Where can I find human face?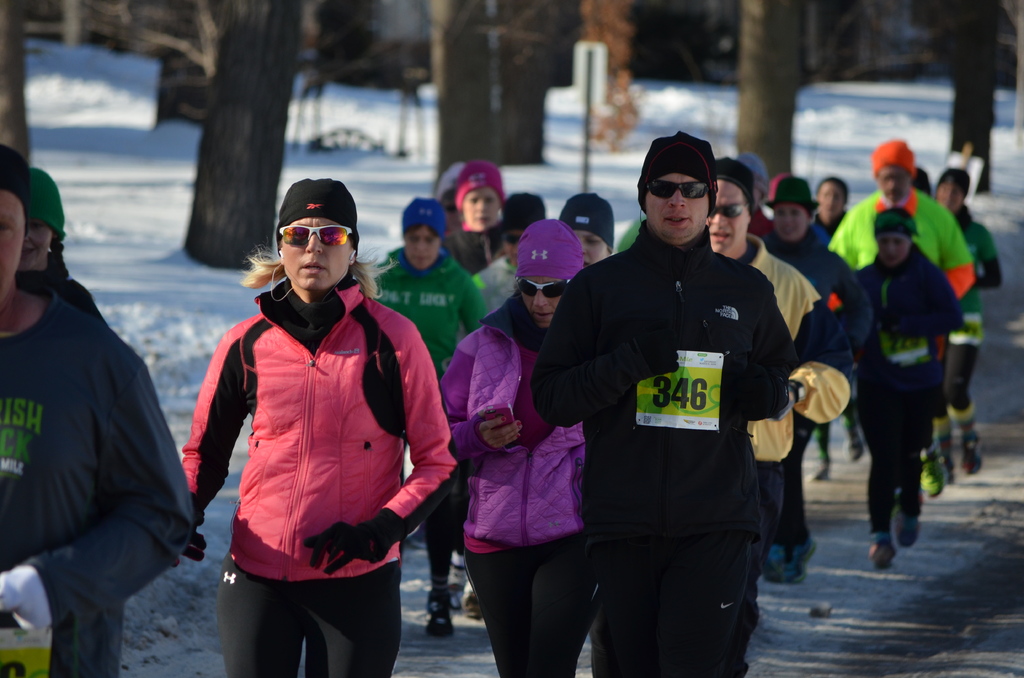
You can find it at 573:229:607:267.
